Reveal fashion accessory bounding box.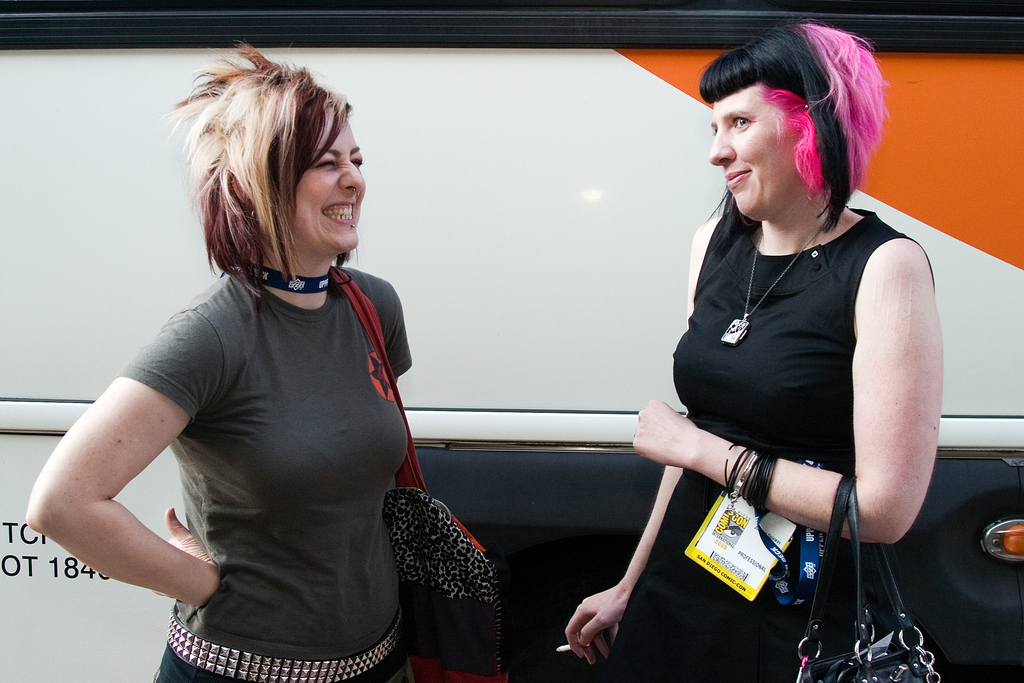
Revealed: bbox=(801, 103, 810, 110).
